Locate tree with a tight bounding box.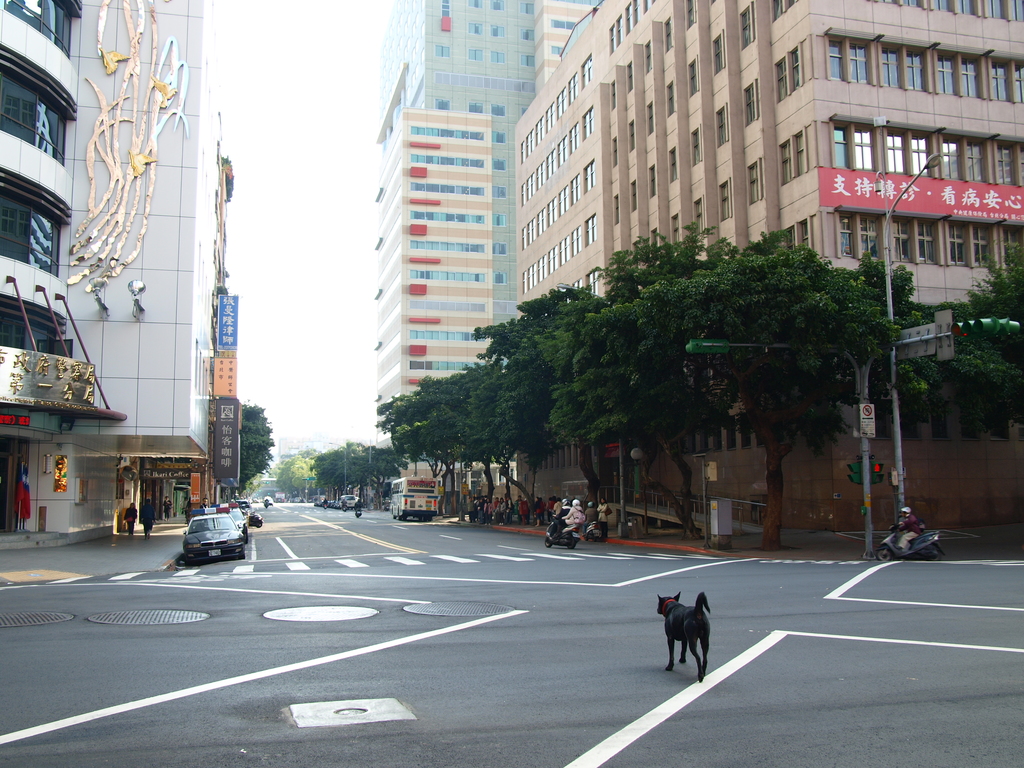
231, 403, 277, 507.
